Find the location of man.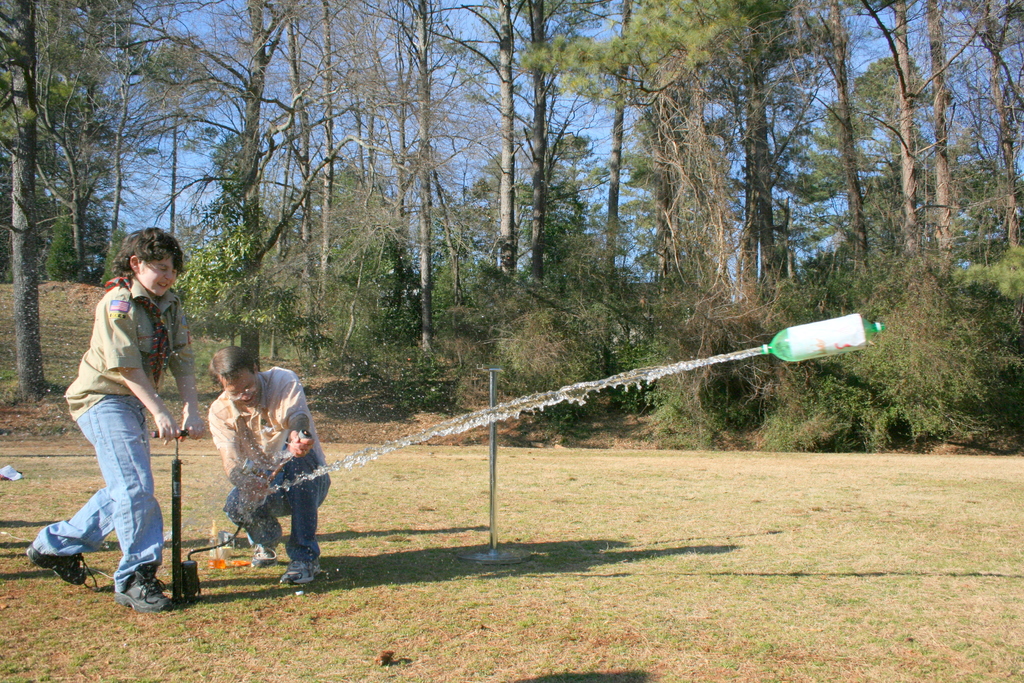
Location: box=[207, 345, 334, 585].
